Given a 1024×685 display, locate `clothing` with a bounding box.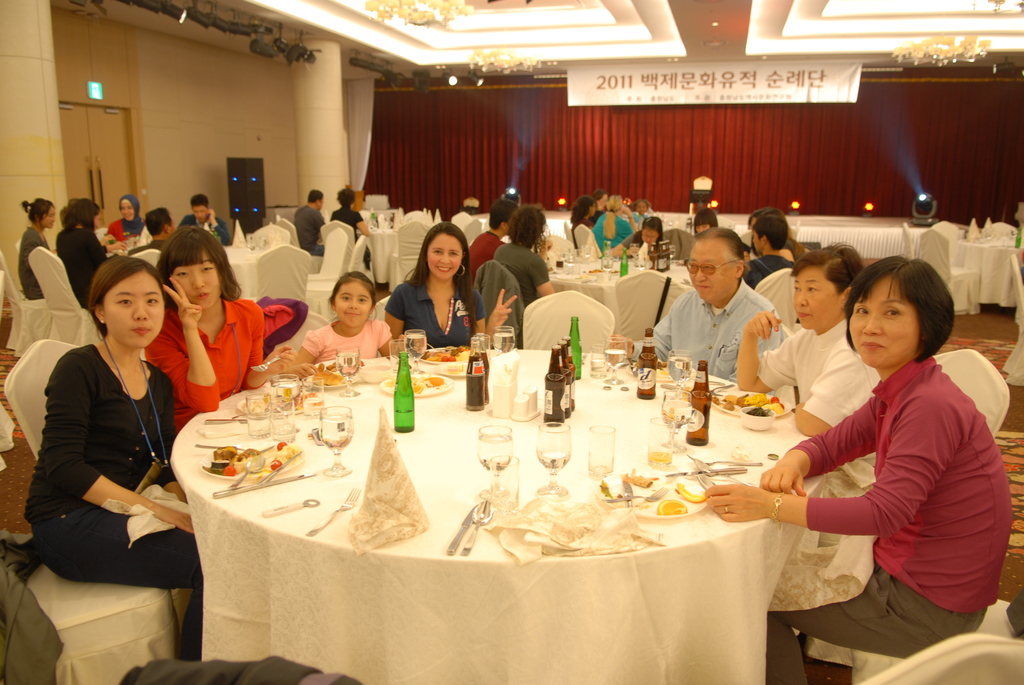
Located: crop(323, 203, 371, 265).
